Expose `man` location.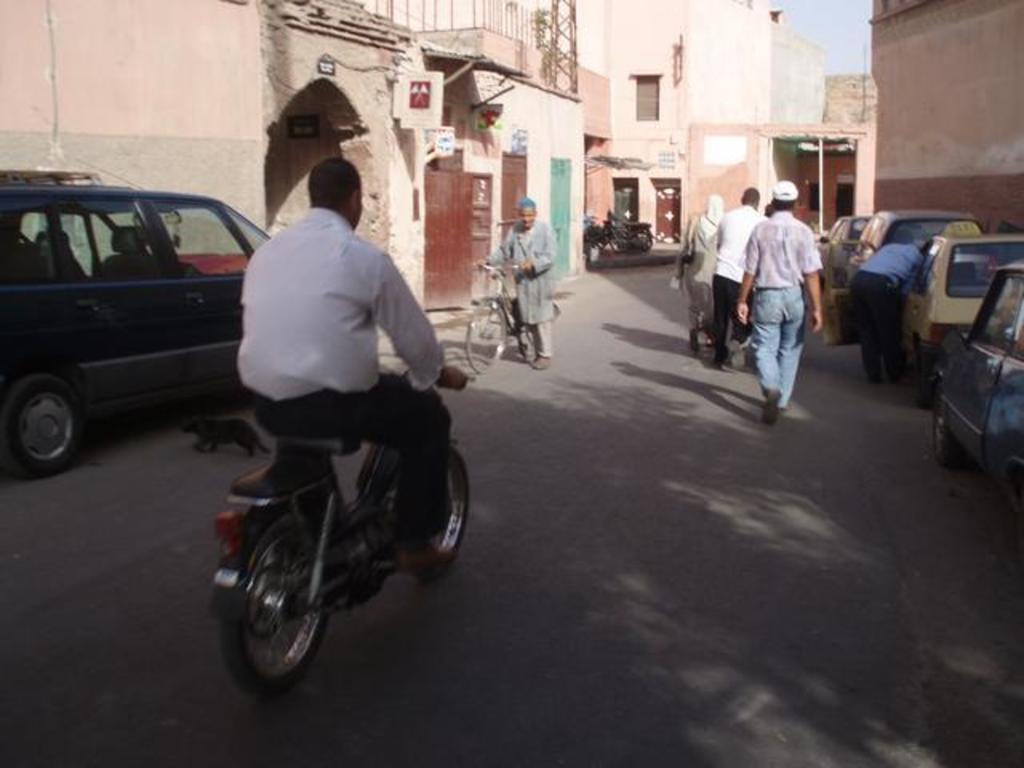
Exposed at bbox(475, 195, 554, 362).
